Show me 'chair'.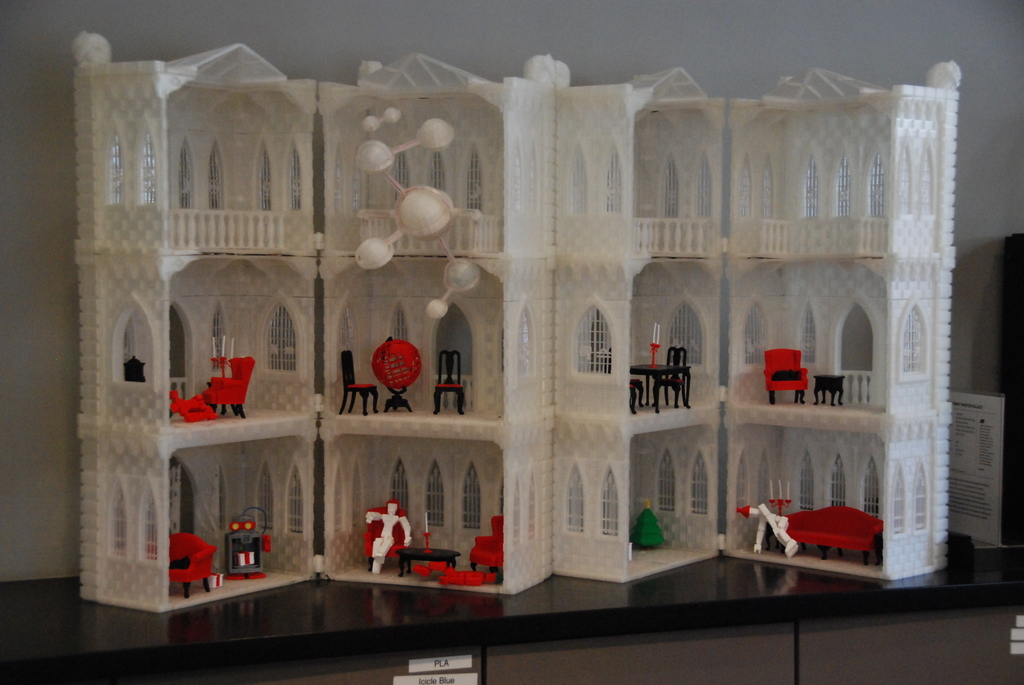
'chair' is here: 430:351:465:414.
